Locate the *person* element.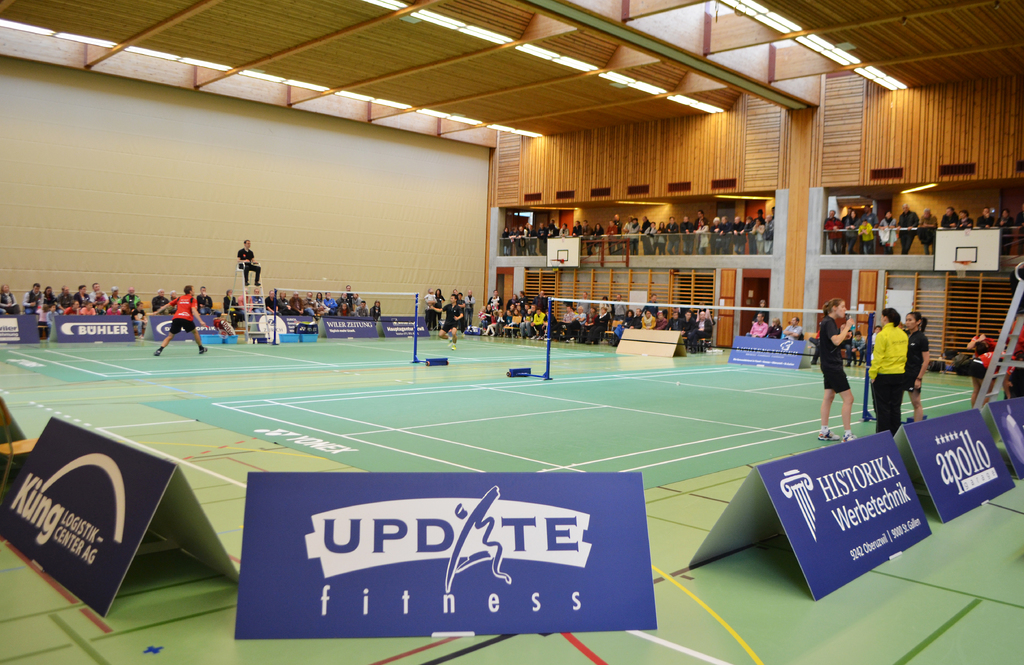
Element bbox: 152 283 204 353.
